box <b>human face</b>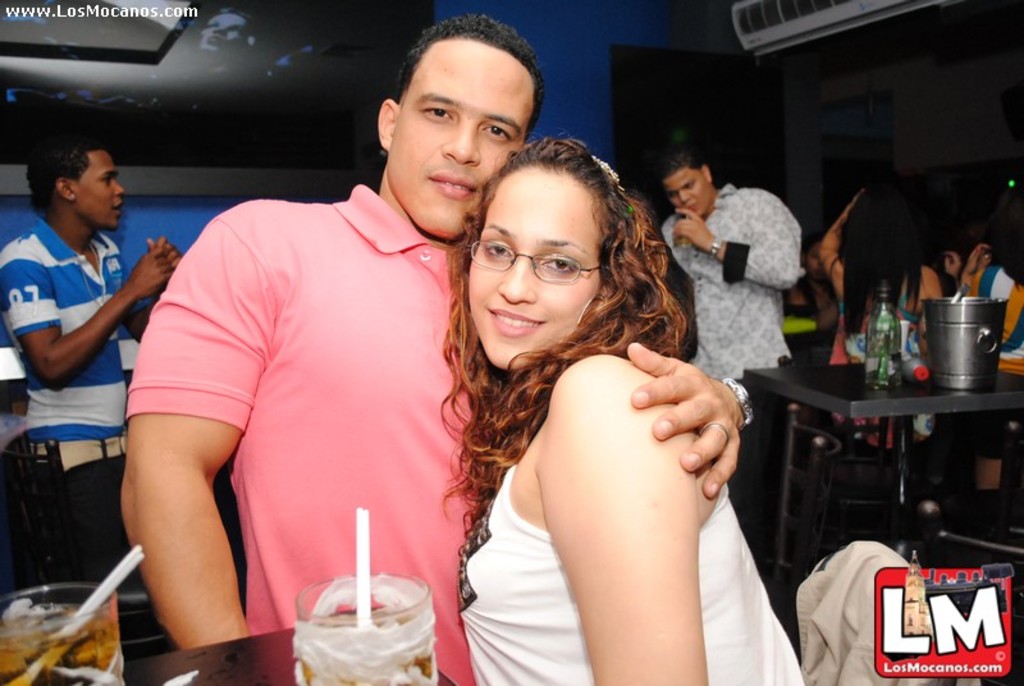
select_region(471, 165, 600, 366)
